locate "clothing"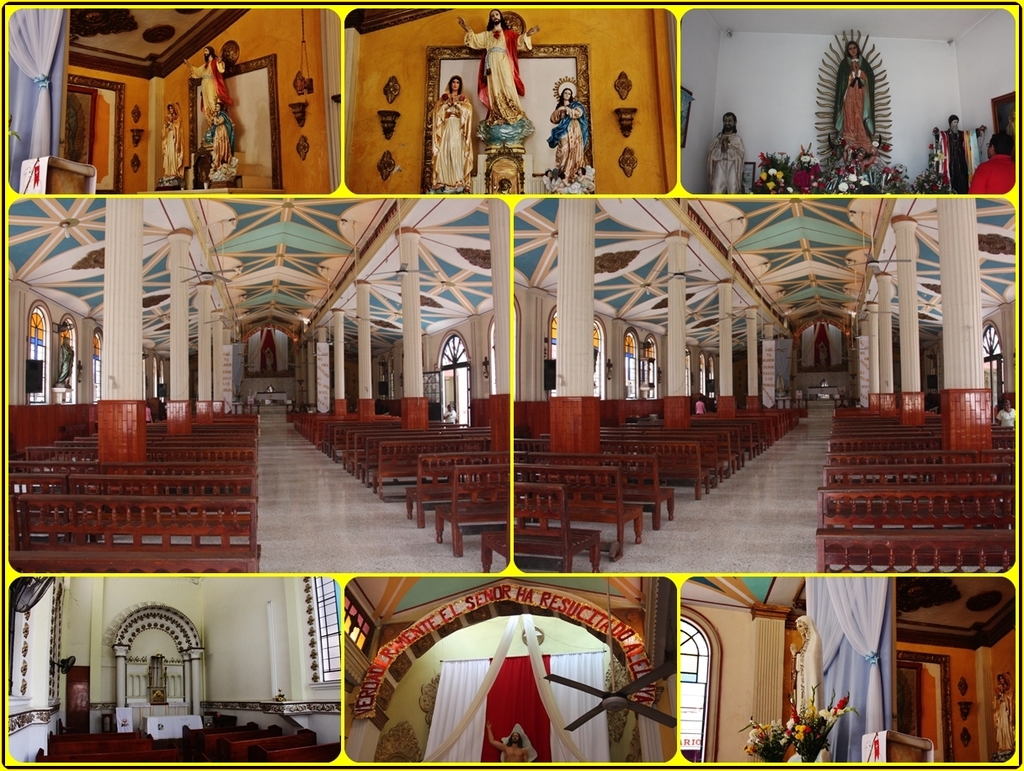
bbox(794, 614, 824, 718)
